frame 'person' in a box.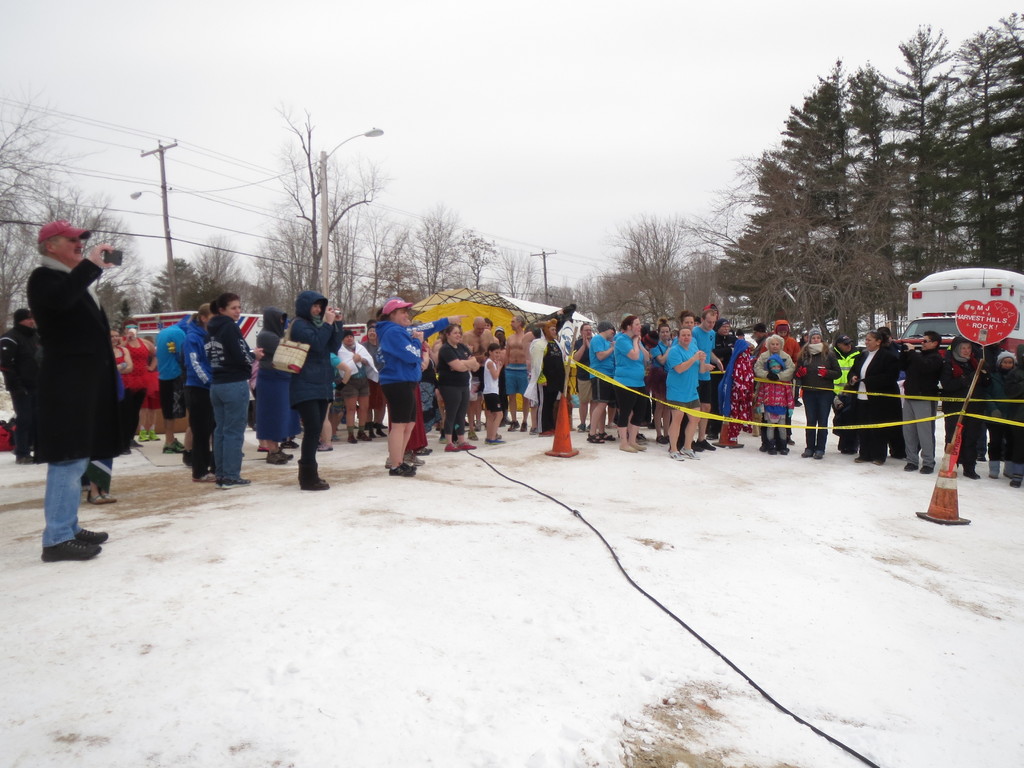
646,317,672,444.
